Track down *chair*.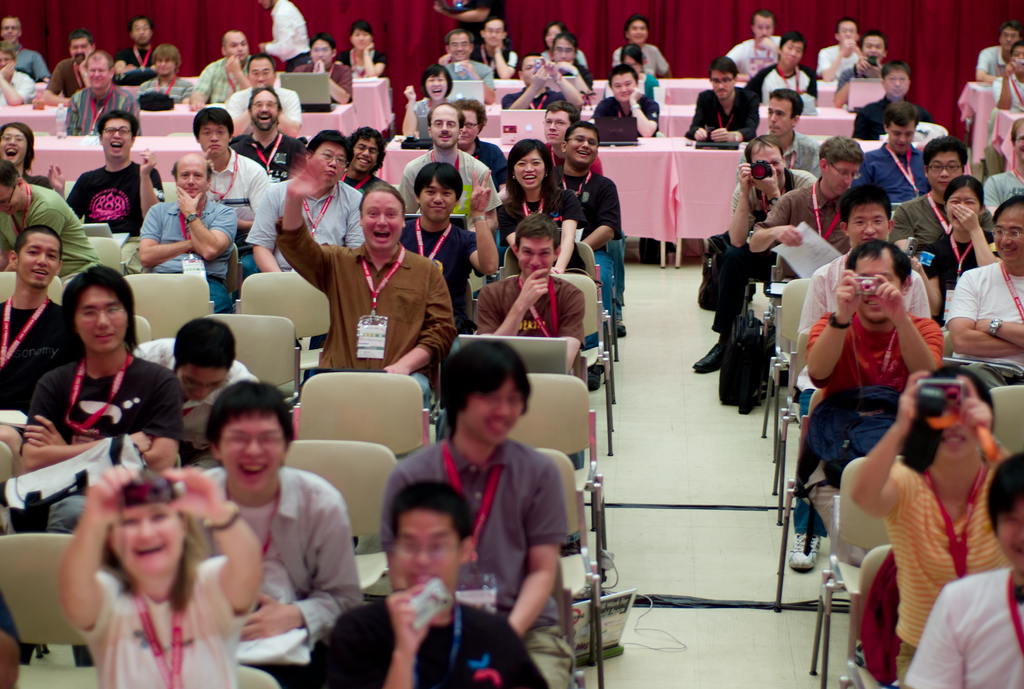
Tracked to region(298, 373, 422, 459).
